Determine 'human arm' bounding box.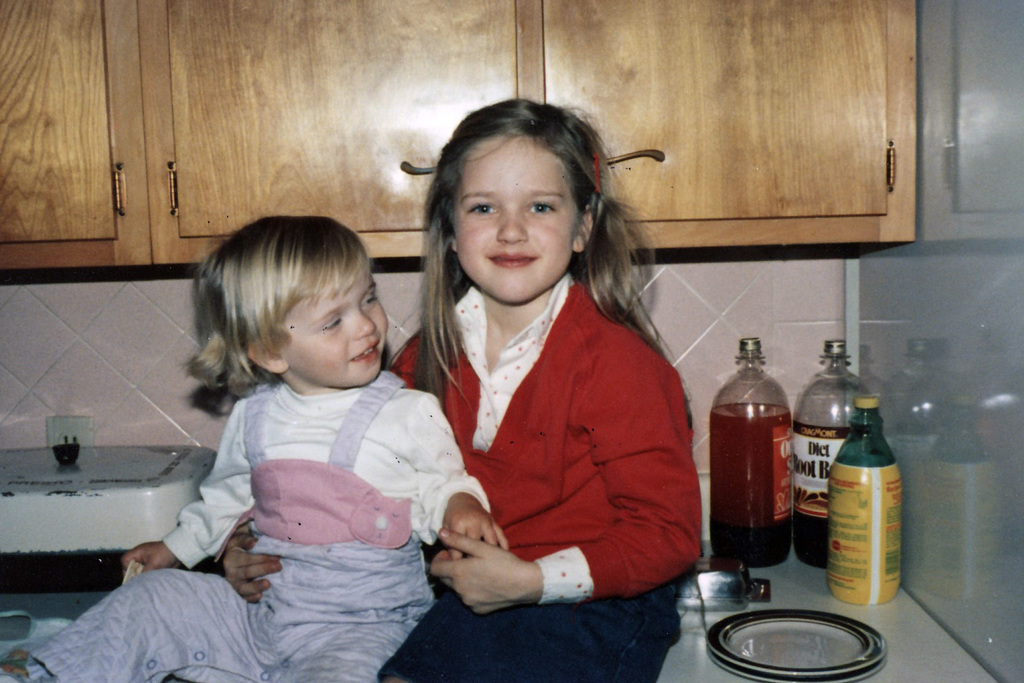
Determined: {"left": 414, "top": 400, "right": 513, "bottom": 561}.
